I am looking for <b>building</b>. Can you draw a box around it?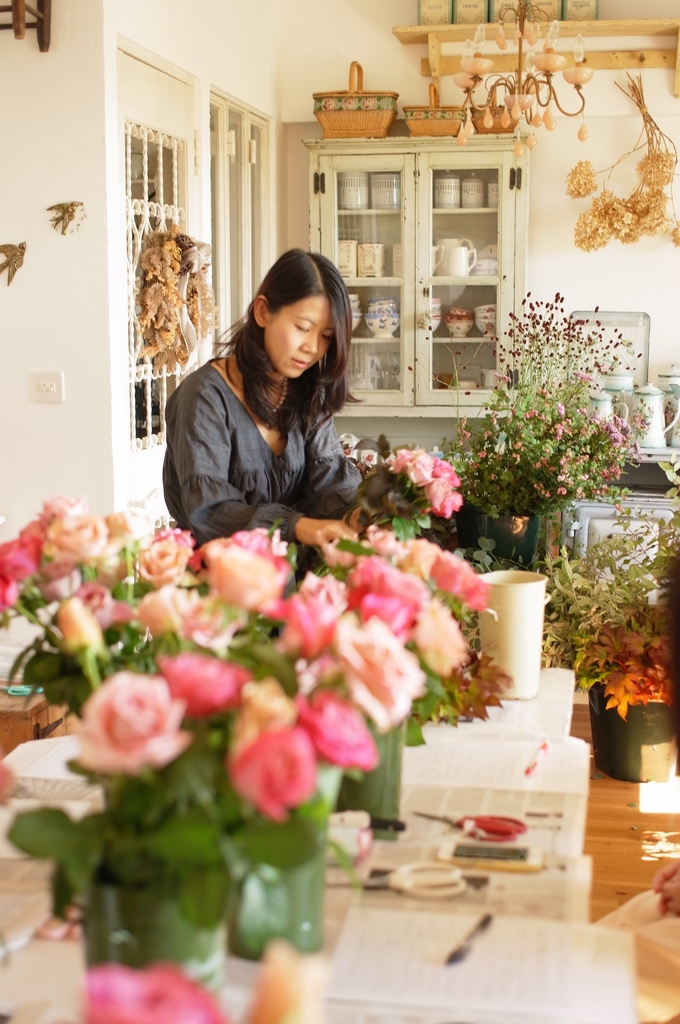
Sure, the bounding box is {"left": 0, "top": 0, "right": 679, "bottom": 1023}.
